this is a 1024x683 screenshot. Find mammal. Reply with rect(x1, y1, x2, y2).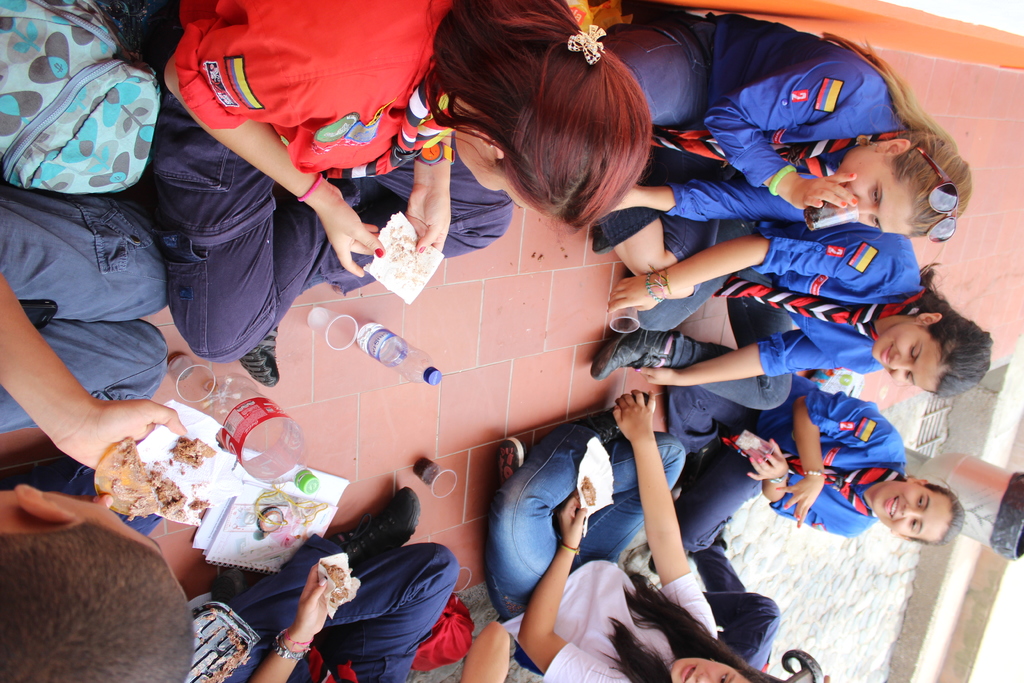
rect(0, 483, 195, 682).
